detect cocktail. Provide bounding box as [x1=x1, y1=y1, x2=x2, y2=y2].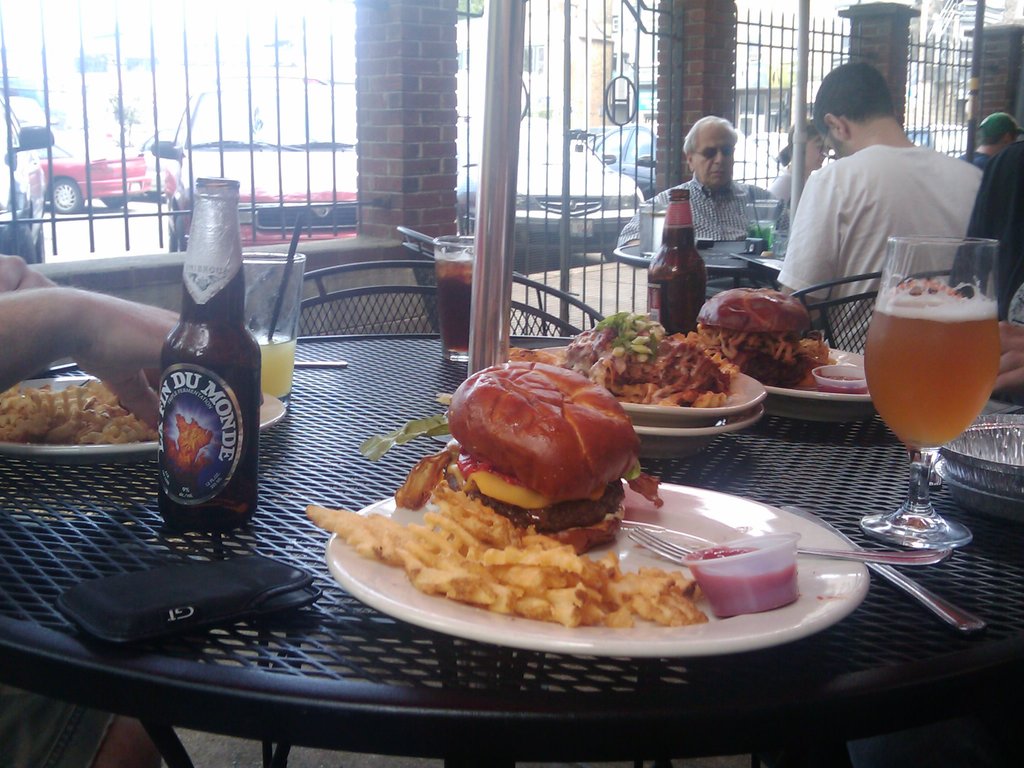
[x1=236, y1=207, x2=312, y2=403].
